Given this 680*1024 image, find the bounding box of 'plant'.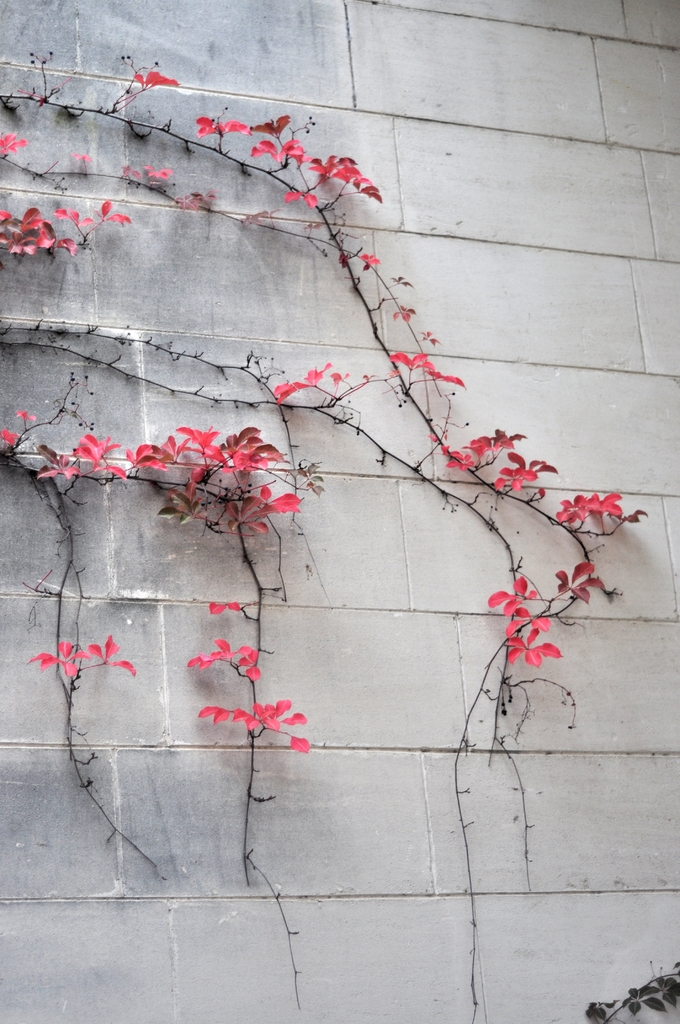
box(0, 44, 647, 1023).
